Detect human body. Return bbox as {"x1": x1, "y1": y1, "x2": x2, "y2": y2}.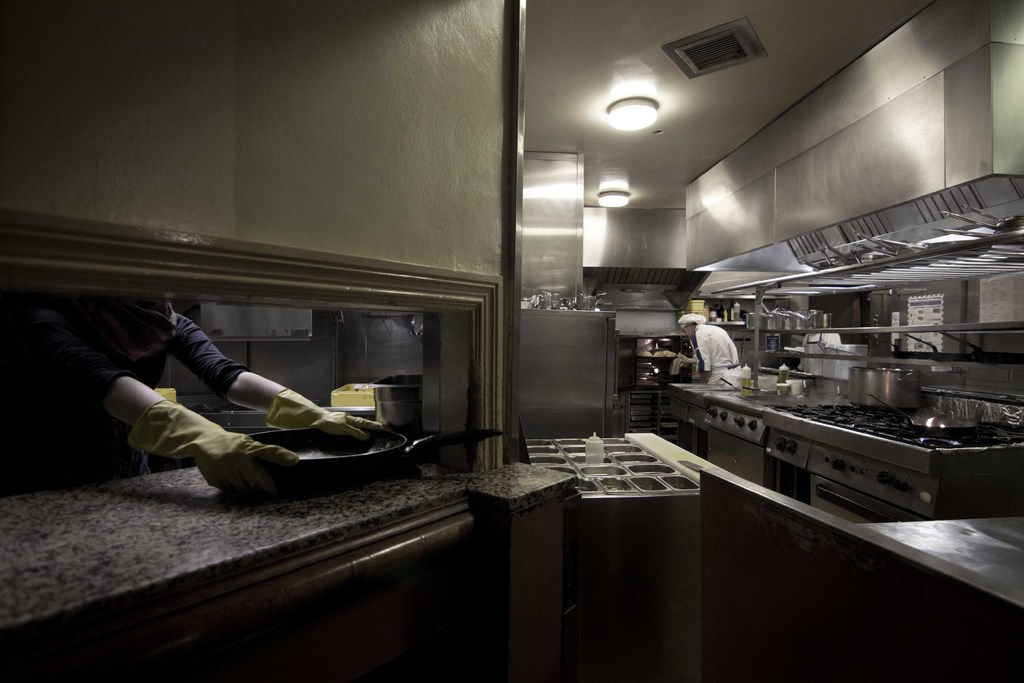
{"x1": 679, "y1": 314, "x2": 738, "y2": 384}.
